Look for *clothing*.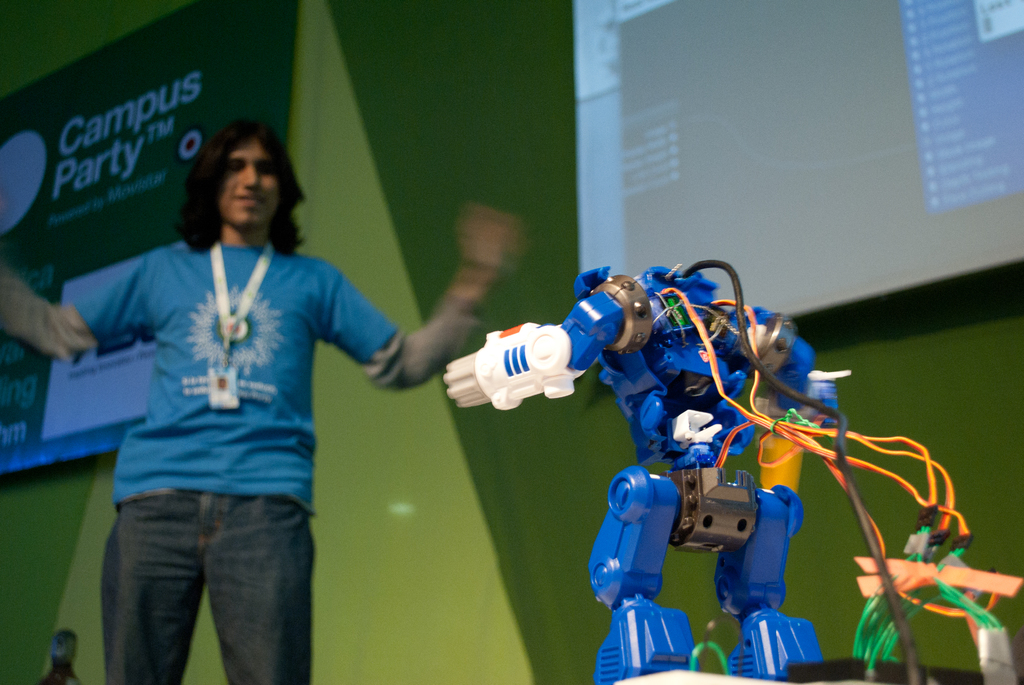
Found: crop(76, 155, 455, 652).
